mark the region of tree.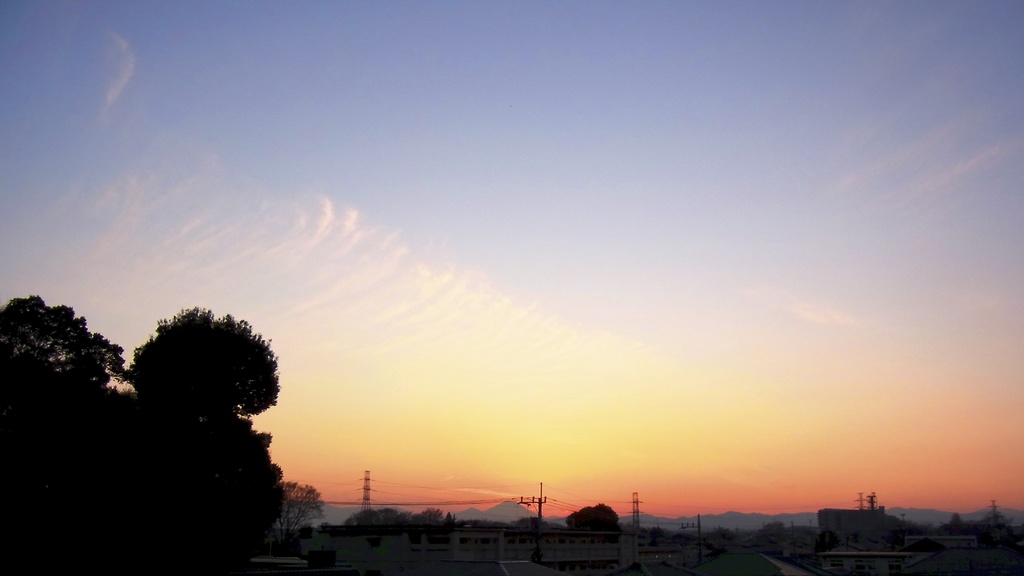
Region: x1=967, y1=506, x2=1017, y2=538.
